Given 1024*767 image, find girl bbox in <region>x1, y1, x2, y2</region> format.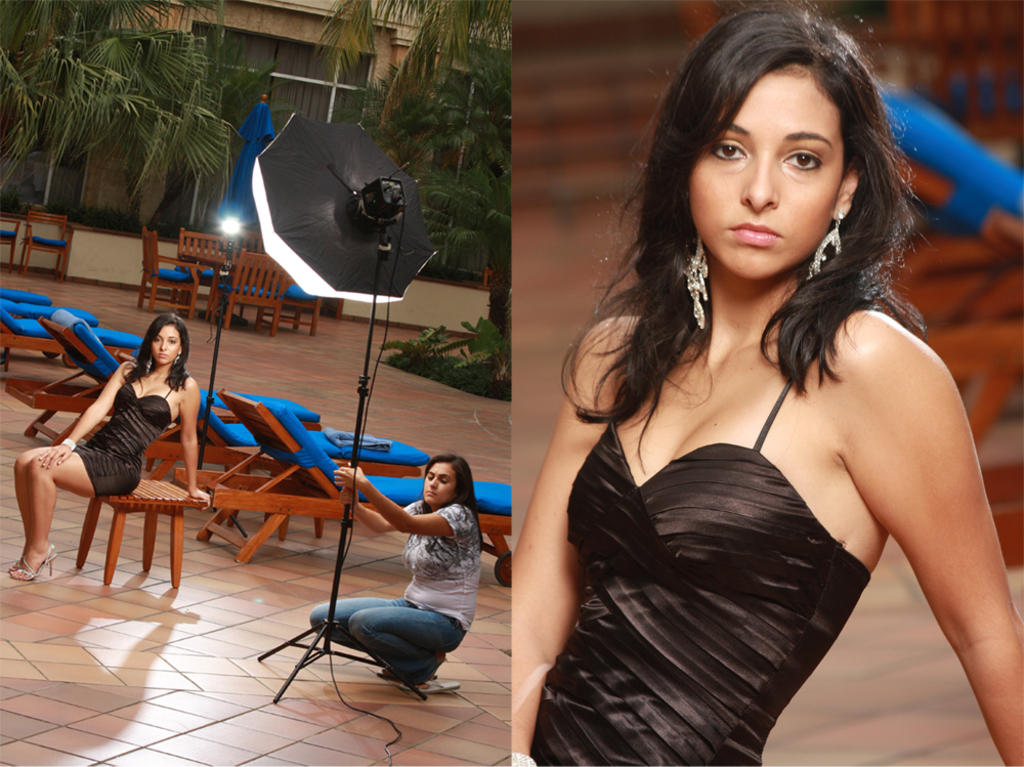
<region>14, 317, 209, 583</region>.
